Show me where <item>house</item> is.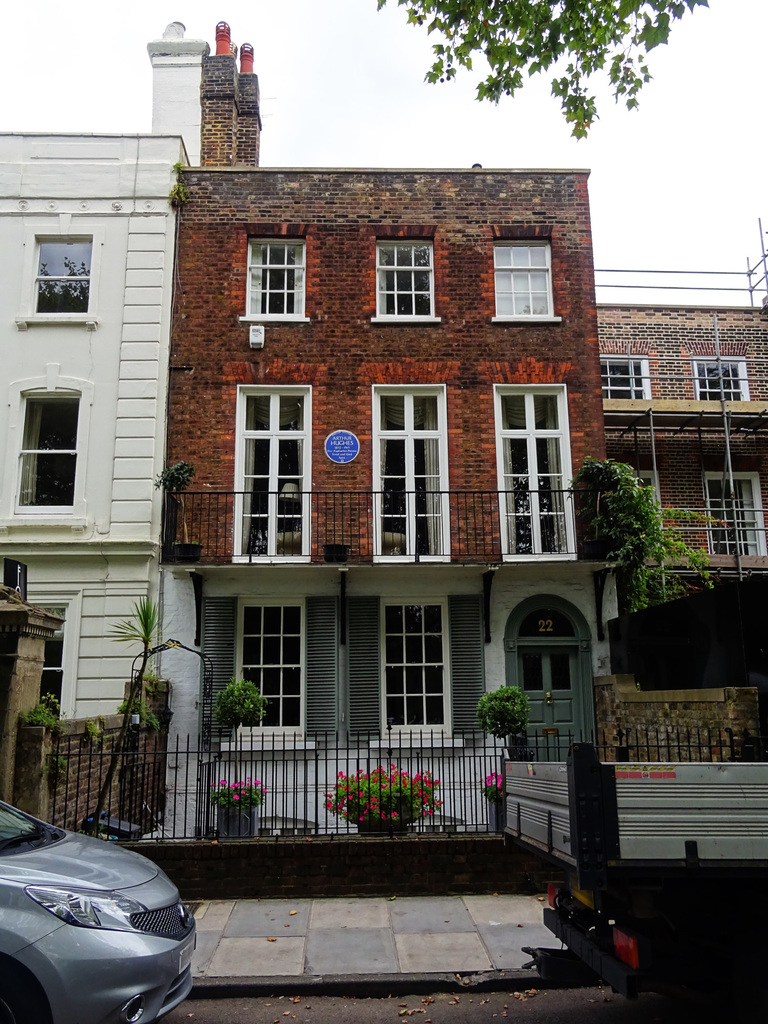
<item>house</item> is at crop(586, 286, 767, 684).
